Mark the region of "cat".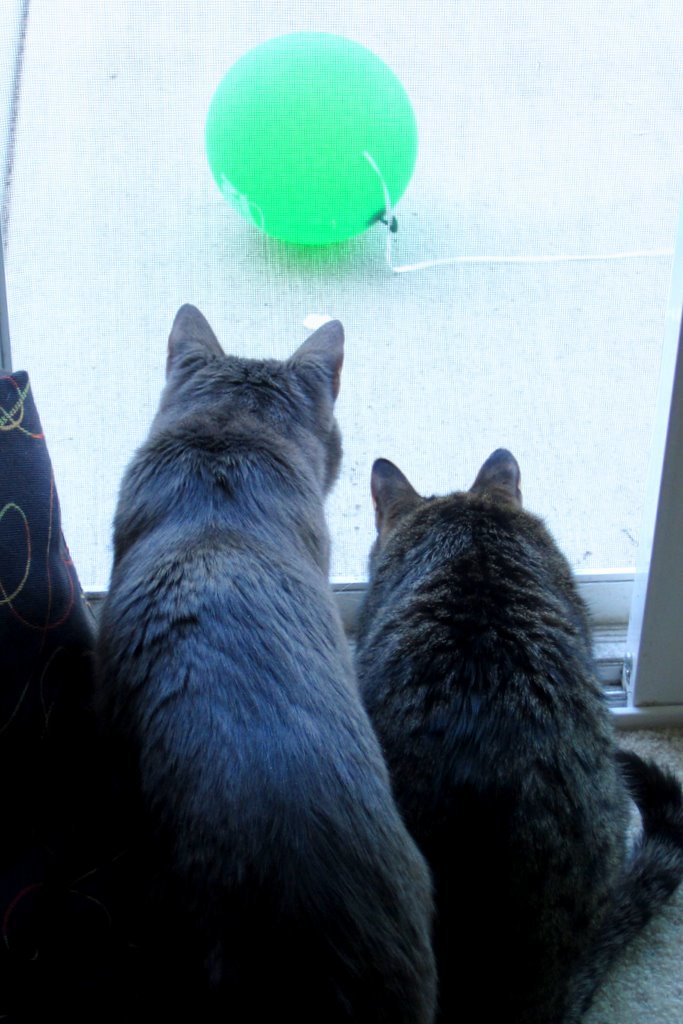
Region: select_region(345, 445, 678, 1023).
